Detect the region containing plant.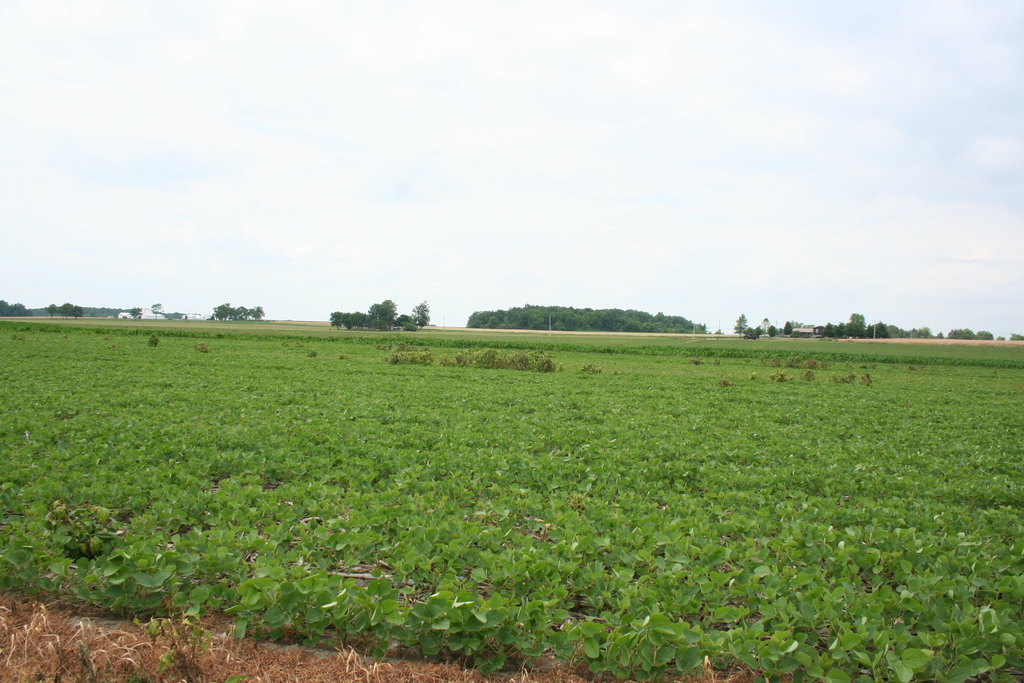
<region>787, 354, 804, 368</region>.
